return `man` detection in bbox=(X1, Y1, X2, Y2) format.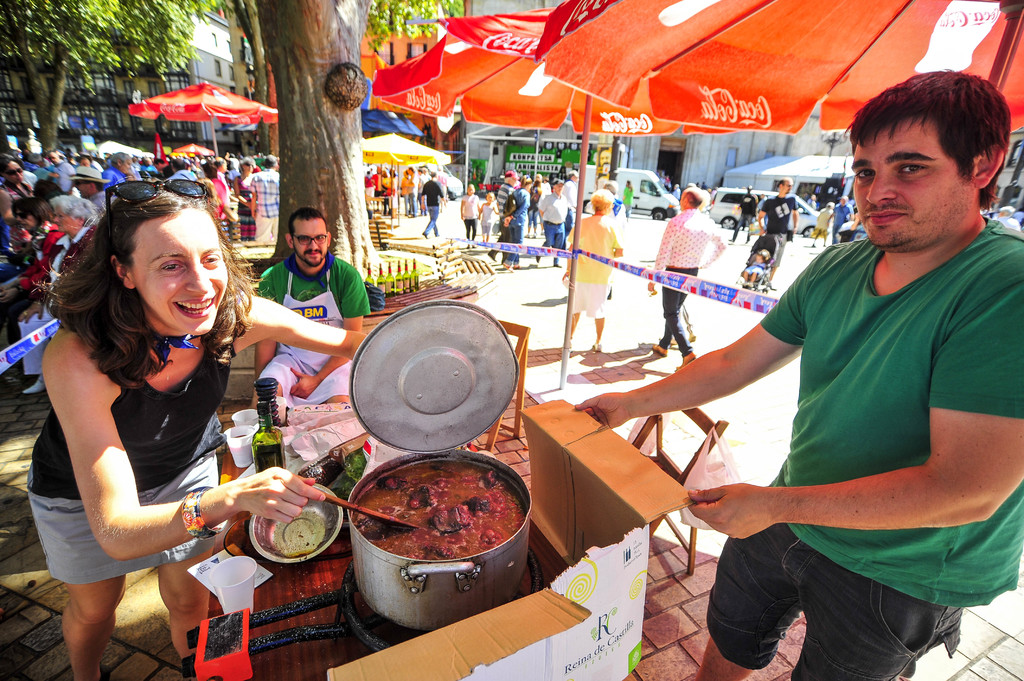
bbox=(243, 152, 284, 247).
